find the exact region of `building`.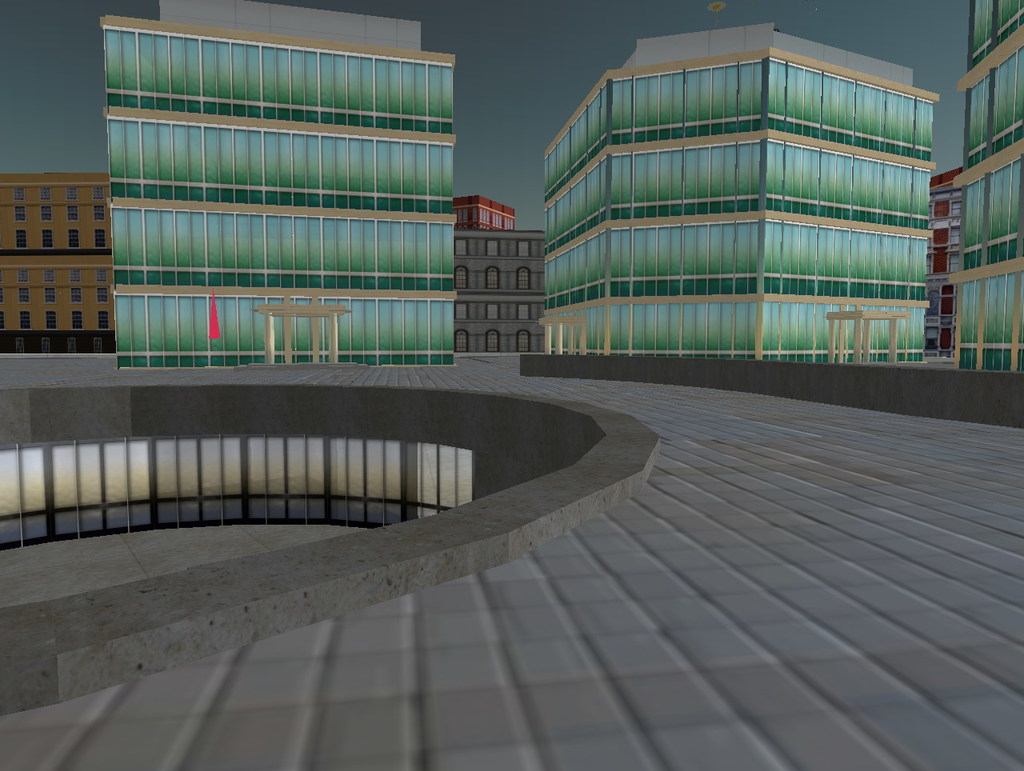
Exact region: BBox(0, 169, 113, 360).
